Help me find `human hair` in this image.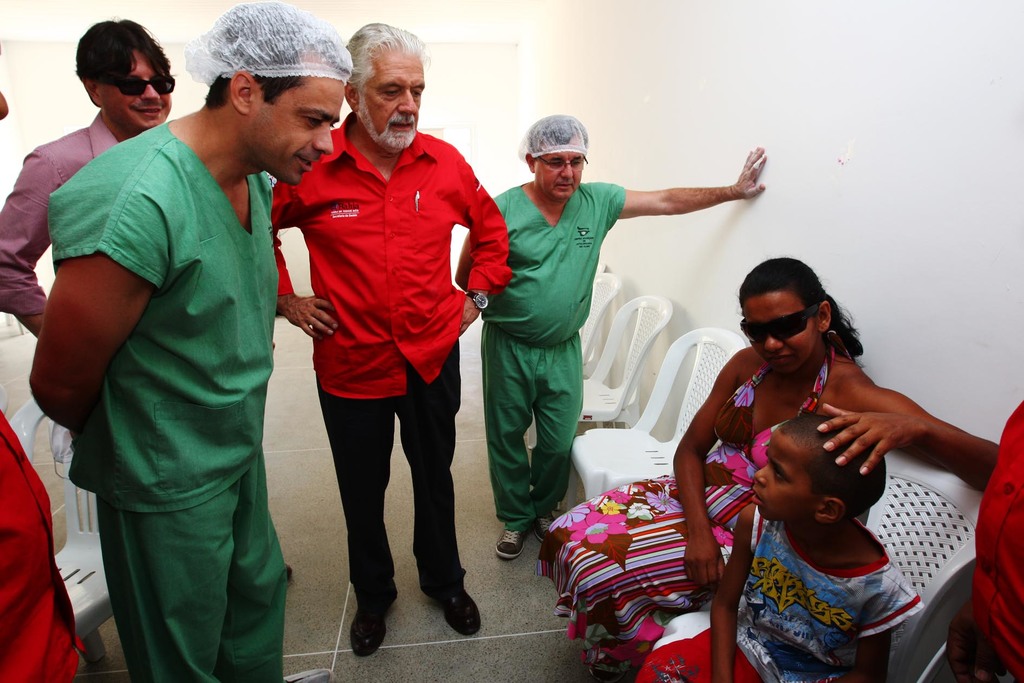
Found it: 344 21 431 115.
